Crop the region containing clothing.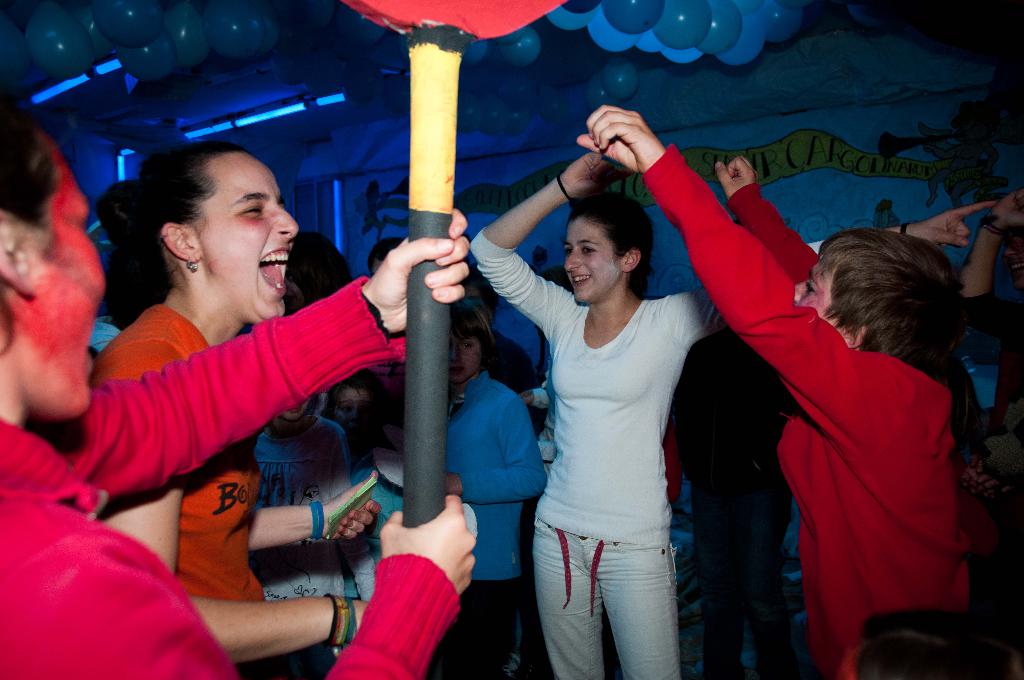
Crop region: 666,325,791,679.
